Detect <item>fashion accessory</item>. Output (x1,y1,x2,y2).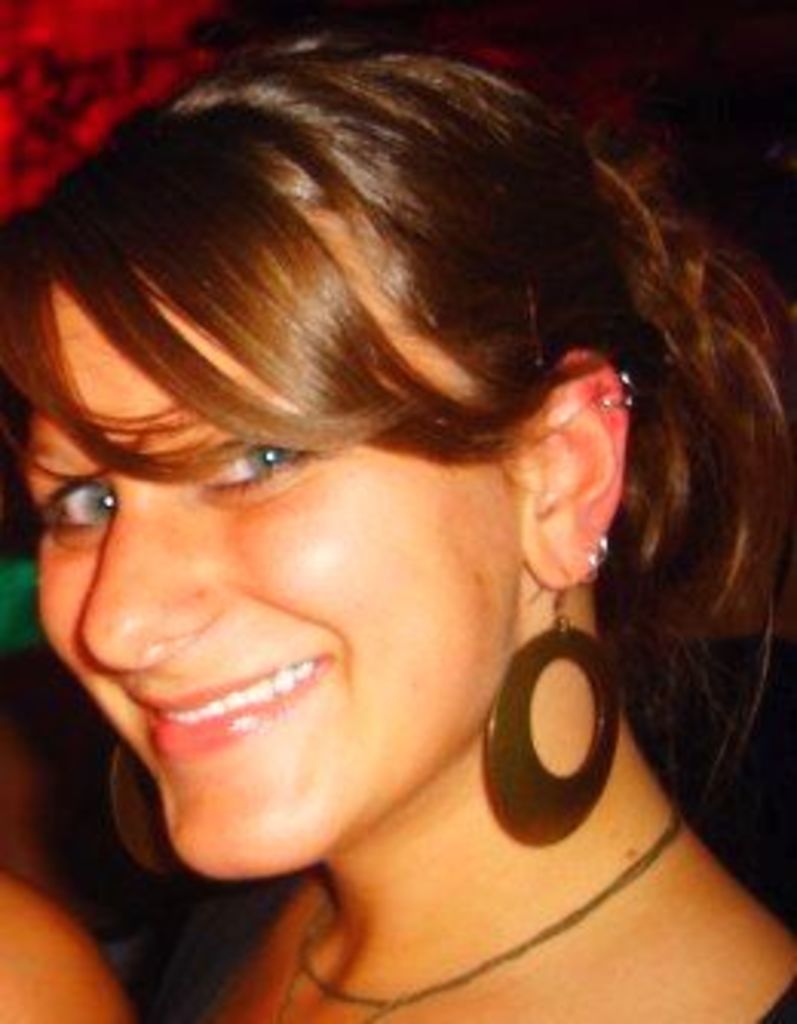
(481,564,622,852).
